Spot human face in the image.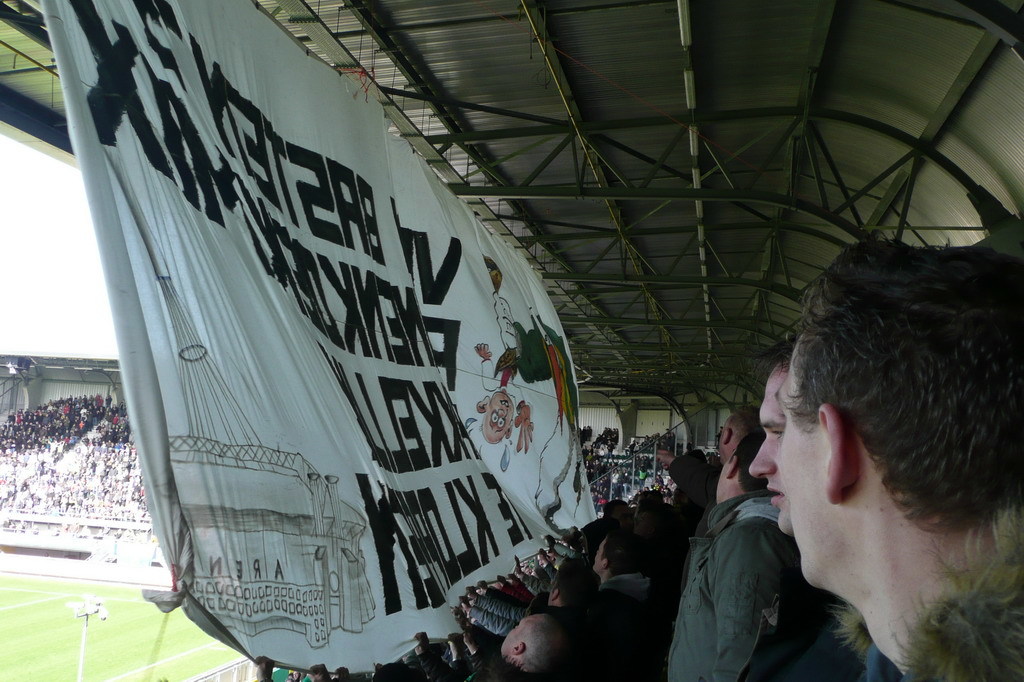
human face found at <bbox>504, 618, 524, 651</bbox>.
